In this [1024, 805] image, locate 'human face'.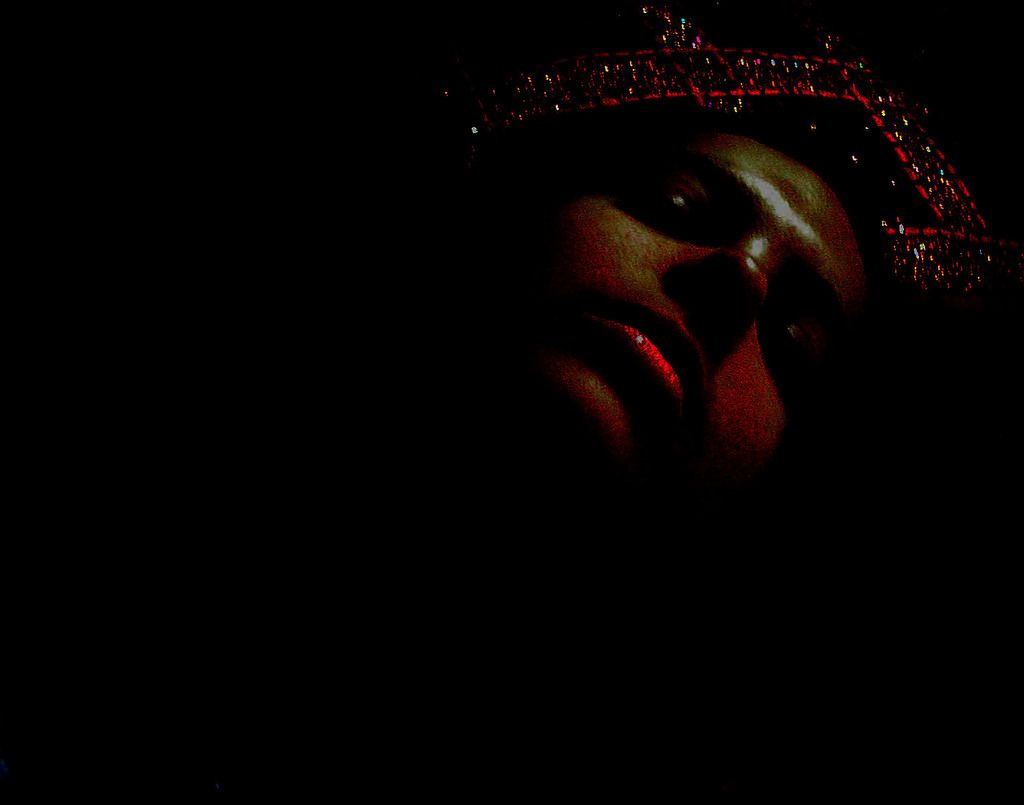
Bounding box: [529,130,867,500].
